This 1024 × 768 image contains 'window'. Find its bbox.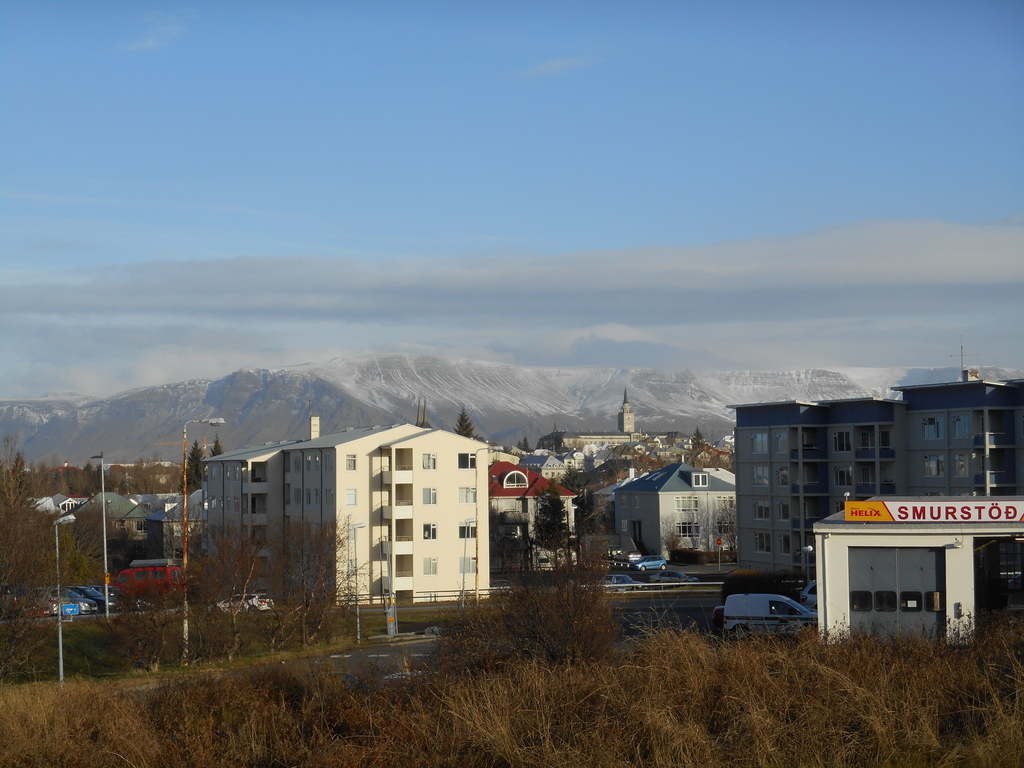
829, 431, 853, 452.
